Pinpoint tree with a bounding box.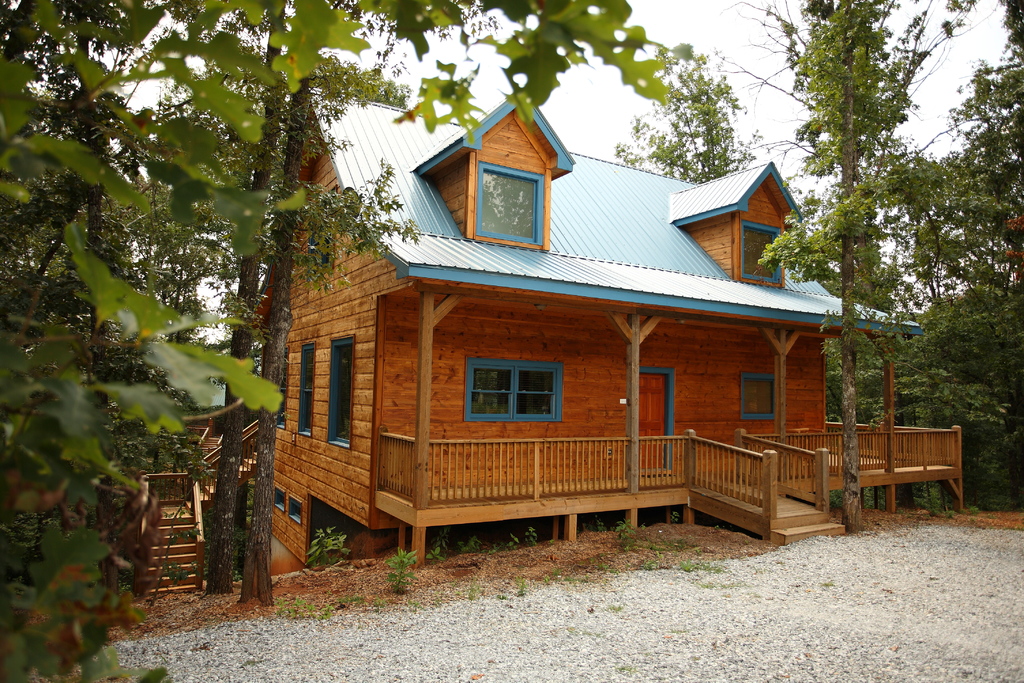
[left=0, top=0, right=694, bottom=682].
